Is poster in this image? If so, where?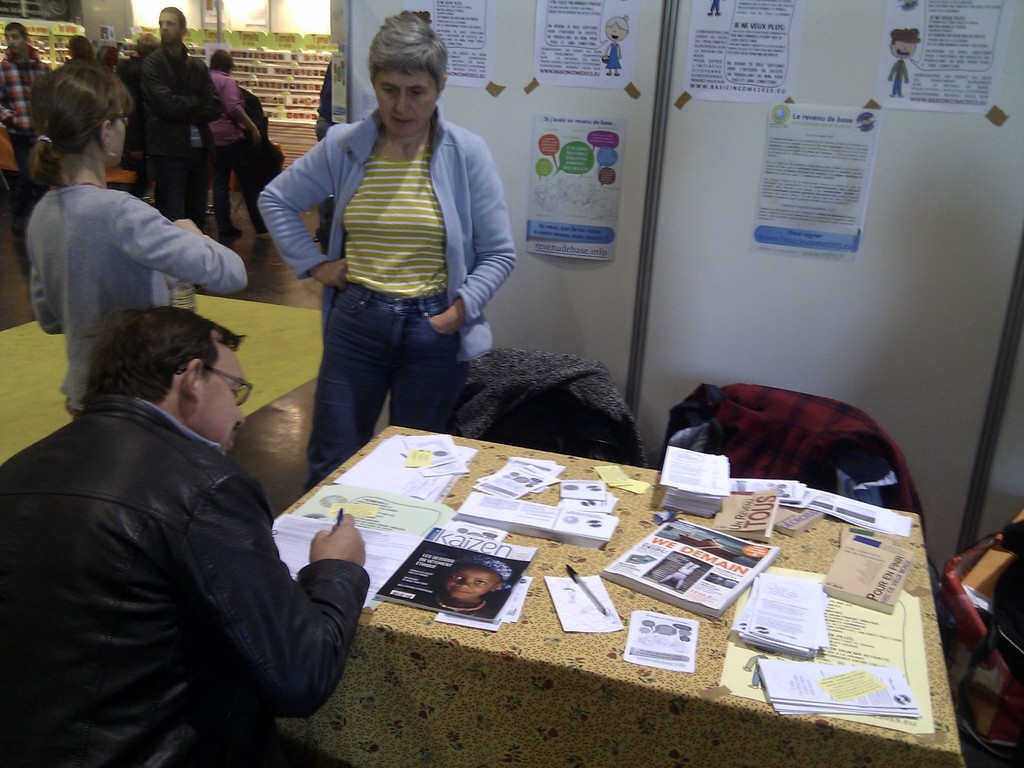
Yes, at bbox=[884, 0, 1016, 113].
